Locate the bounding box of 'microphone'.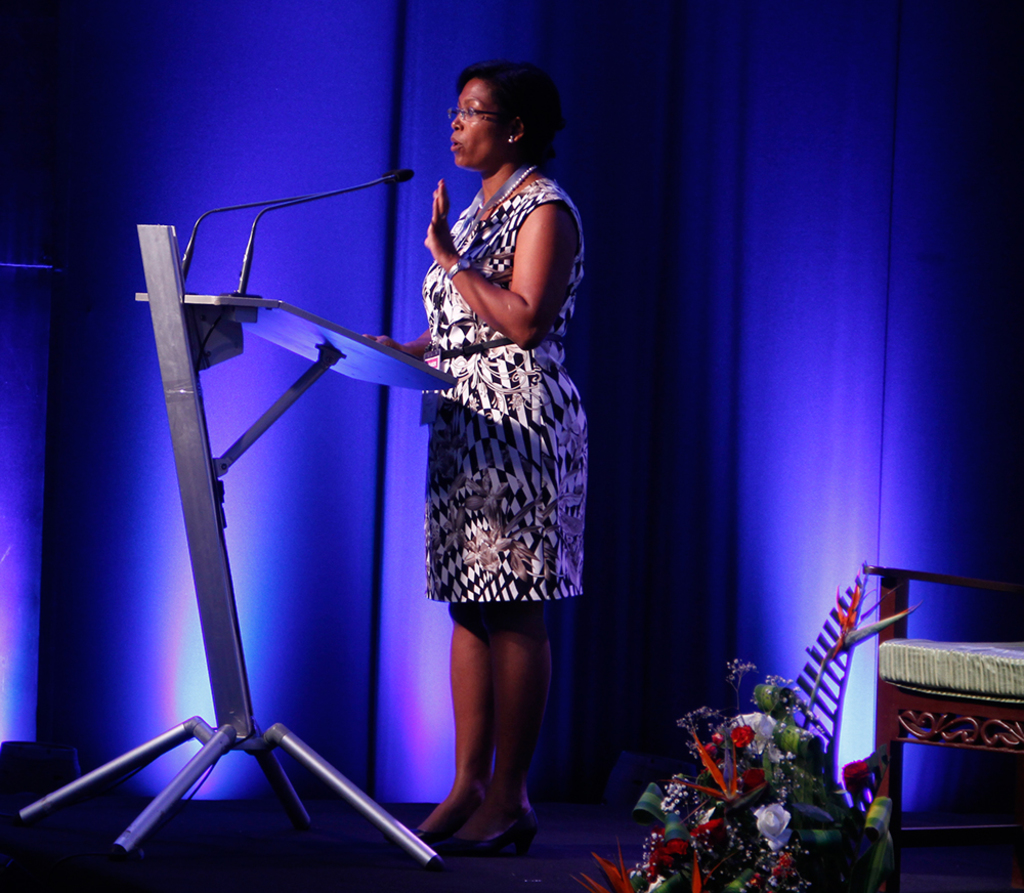
Bounding box: detection(164, 163, 418, 297).
